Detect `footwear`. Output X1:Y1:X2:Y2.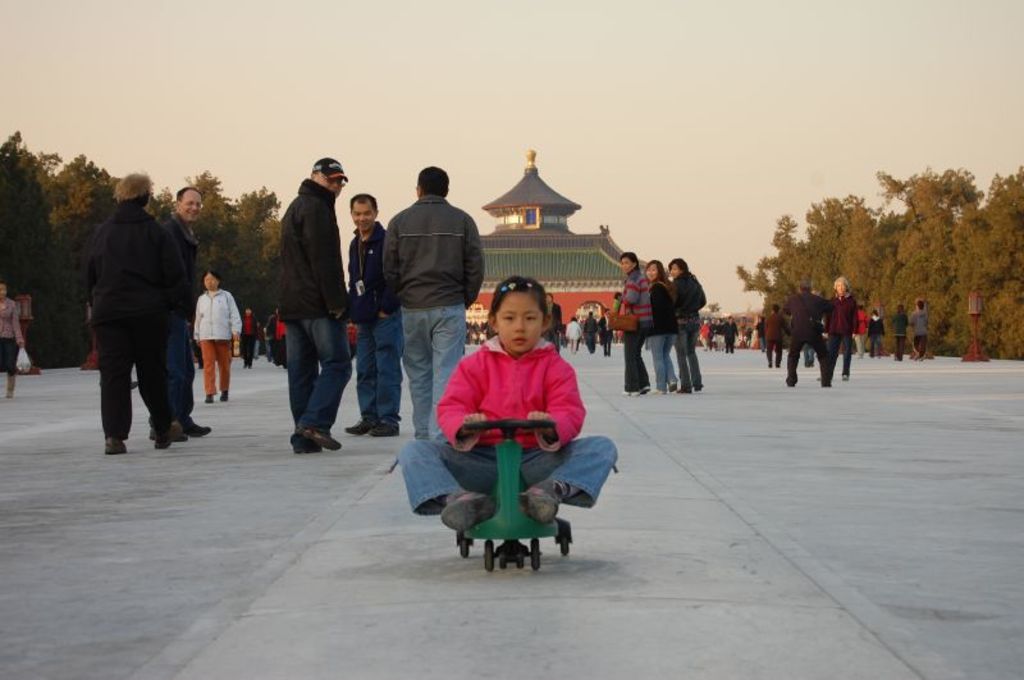
183:415:212:435.
